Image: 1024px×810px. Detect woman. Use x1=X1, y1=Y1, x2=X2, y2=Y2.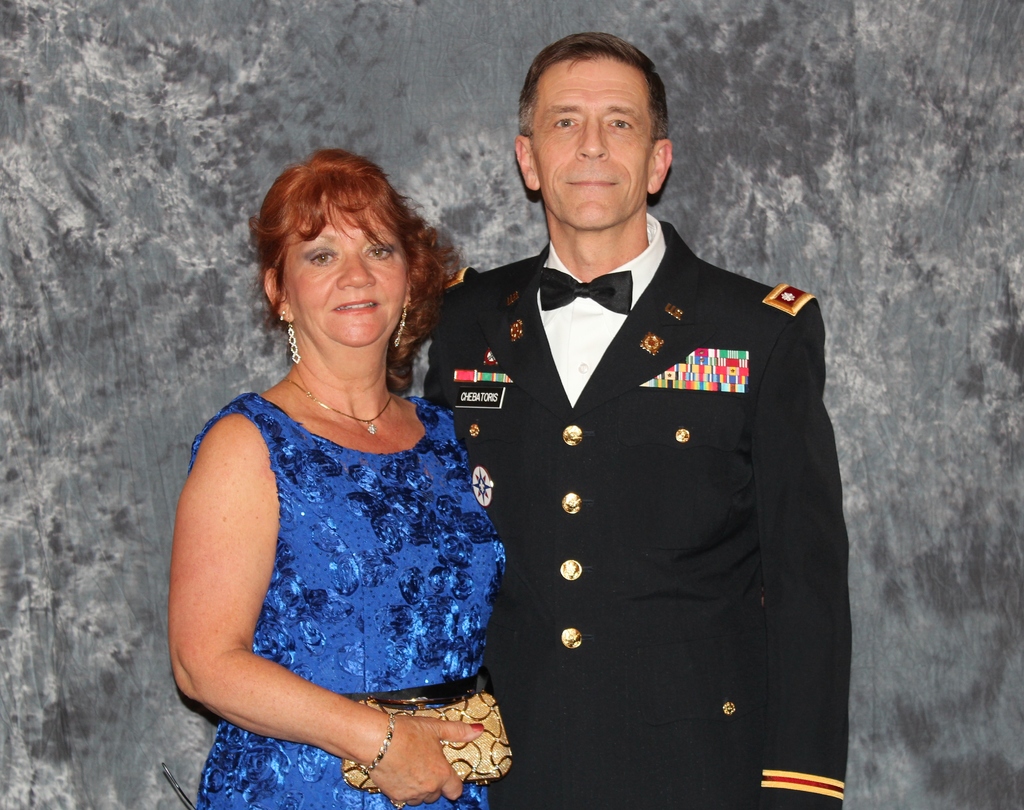
x1=154, y1=132, x2=520, y2=809.
